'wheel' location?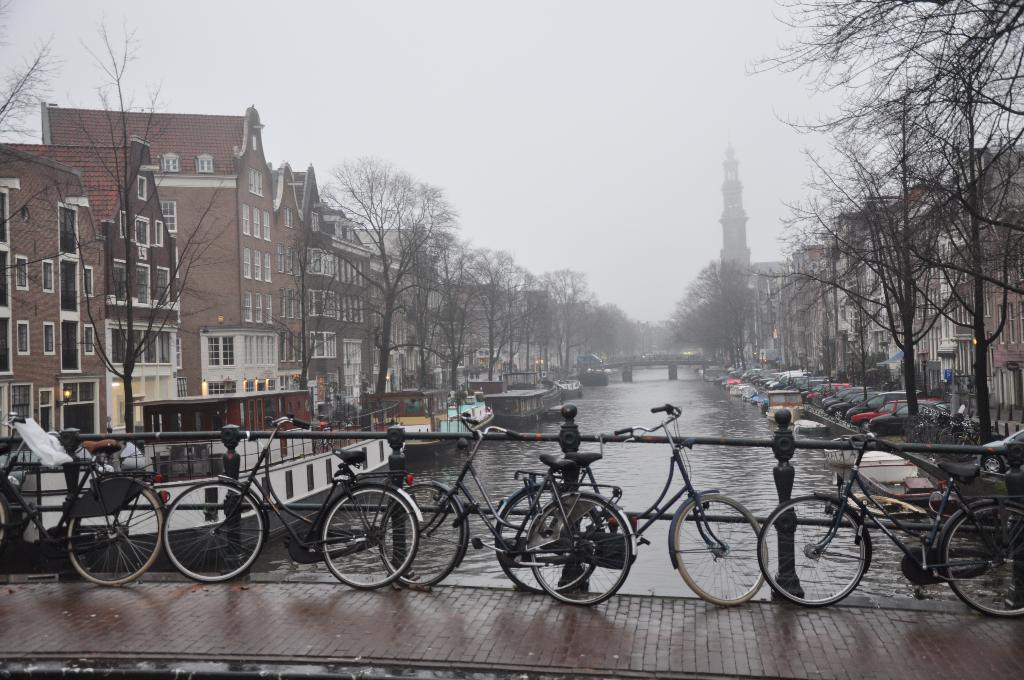
[860, 420, 870, 433]
